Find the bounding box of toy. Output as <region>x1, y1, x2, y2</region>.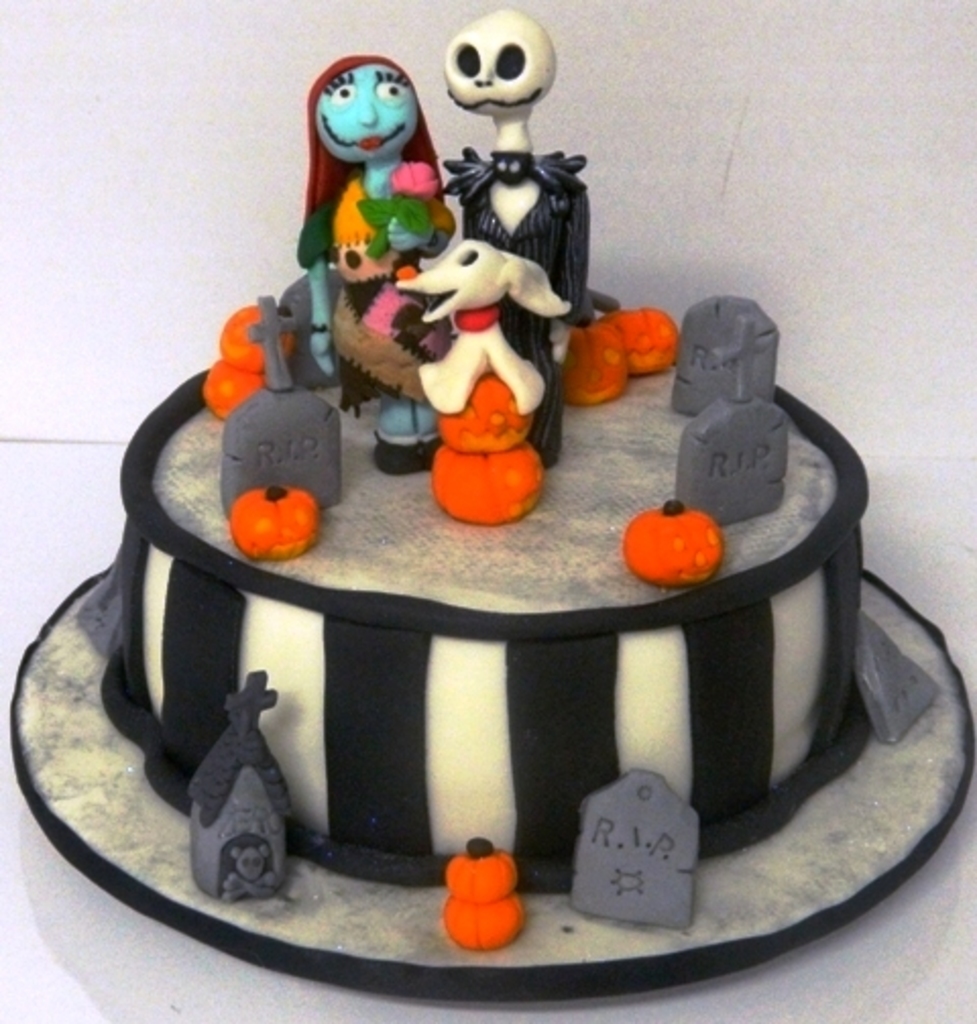
<region>415, 373, 580, 521</region>.
